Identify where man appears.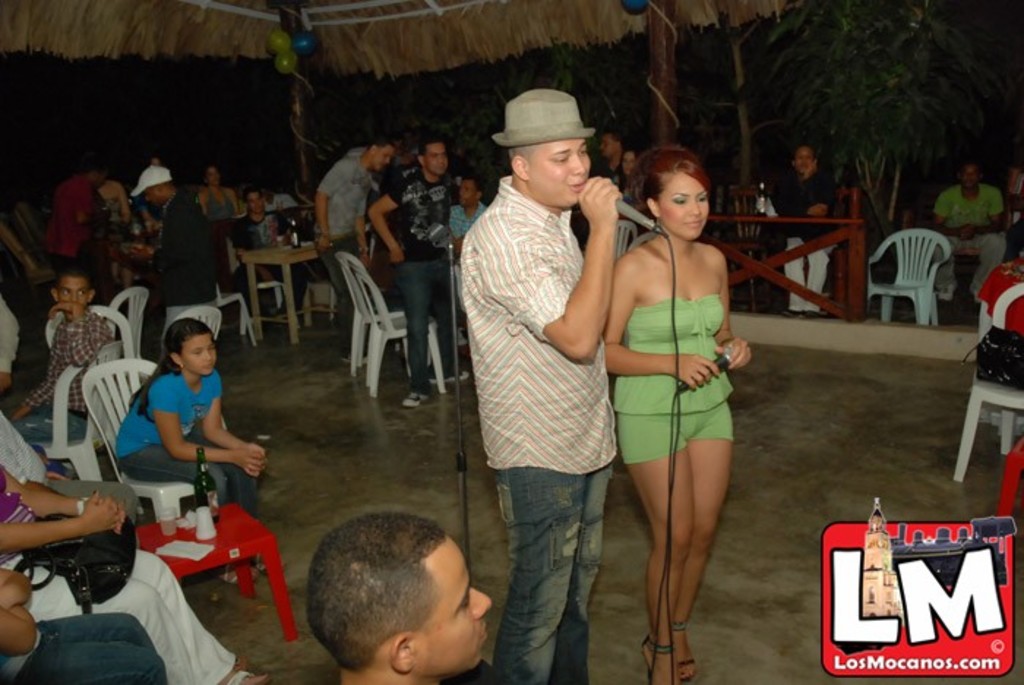
Appears at bbox(927, 161, 1006, 307).
